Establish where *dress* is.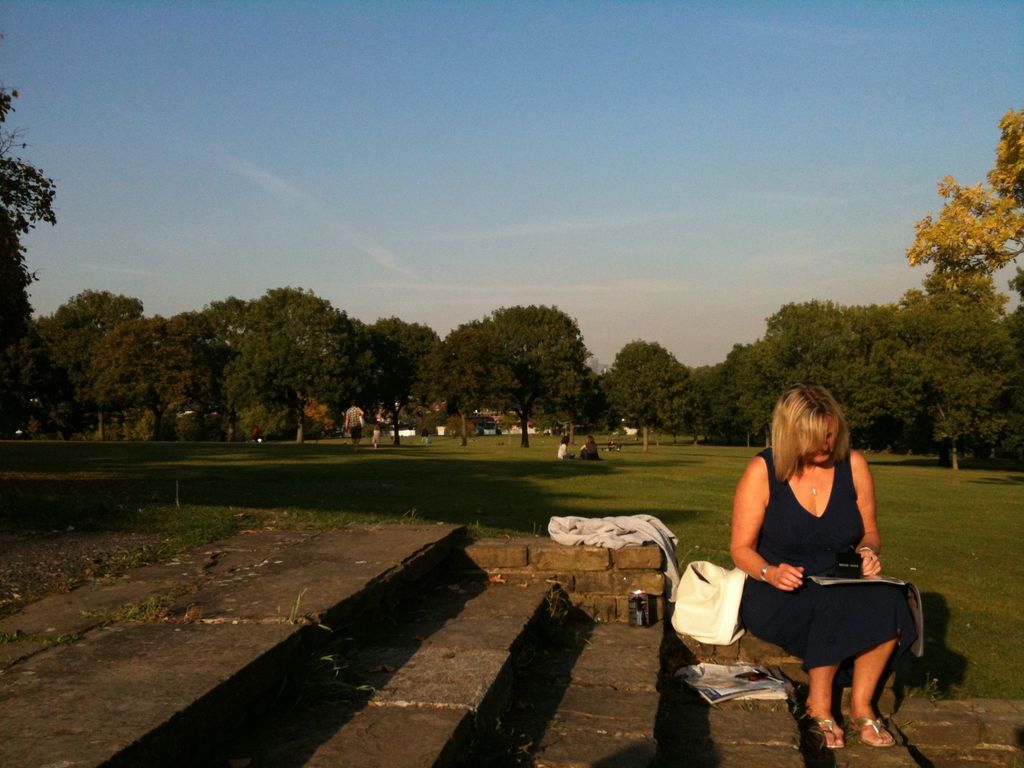
Established at {"x1": 738, "y1": 447, "x2": 902, "y2": 671}.
